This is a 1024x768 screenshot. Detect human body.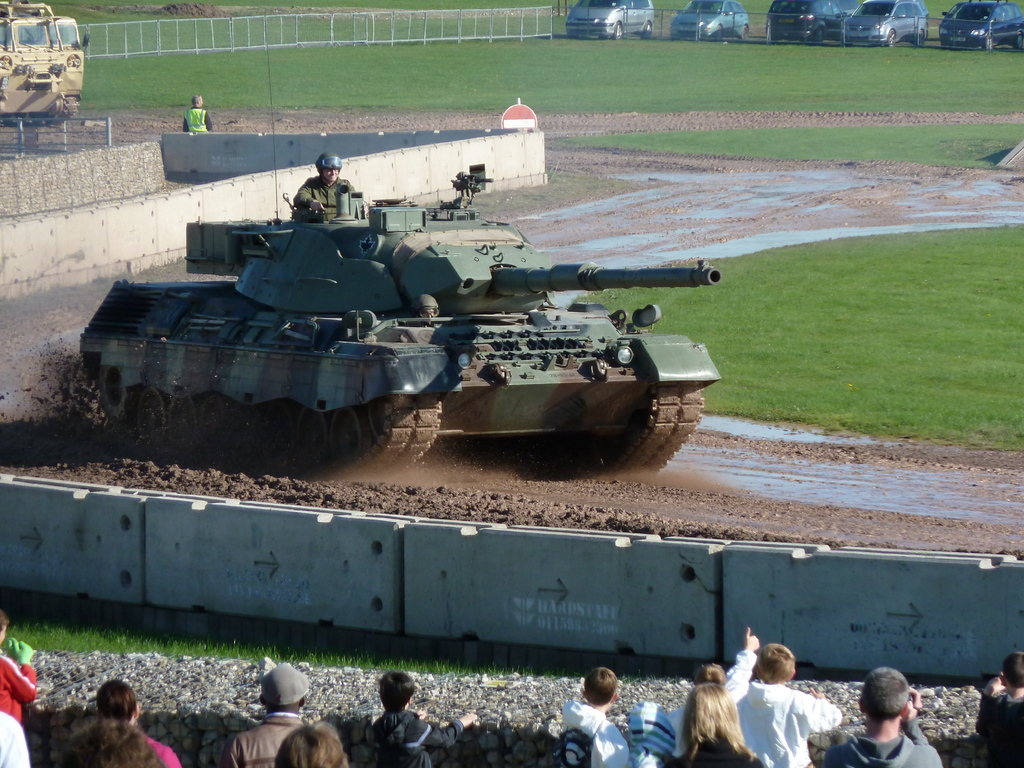
Rect(375, 708, 478, 767).
